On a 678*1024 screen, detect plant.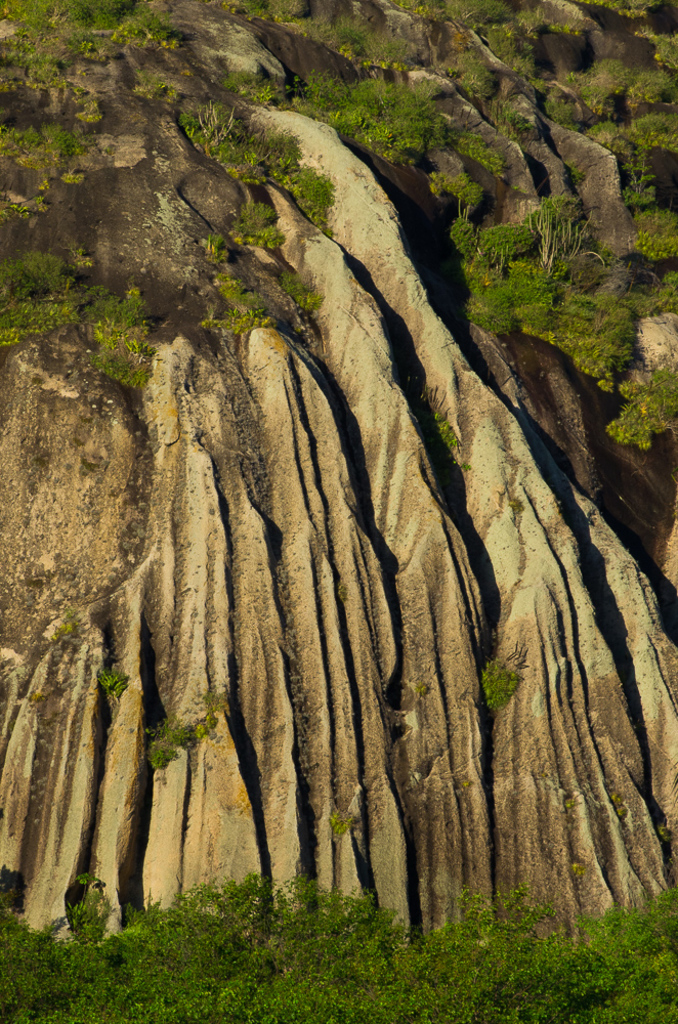
bbox=(0, 115, 96, 222).
